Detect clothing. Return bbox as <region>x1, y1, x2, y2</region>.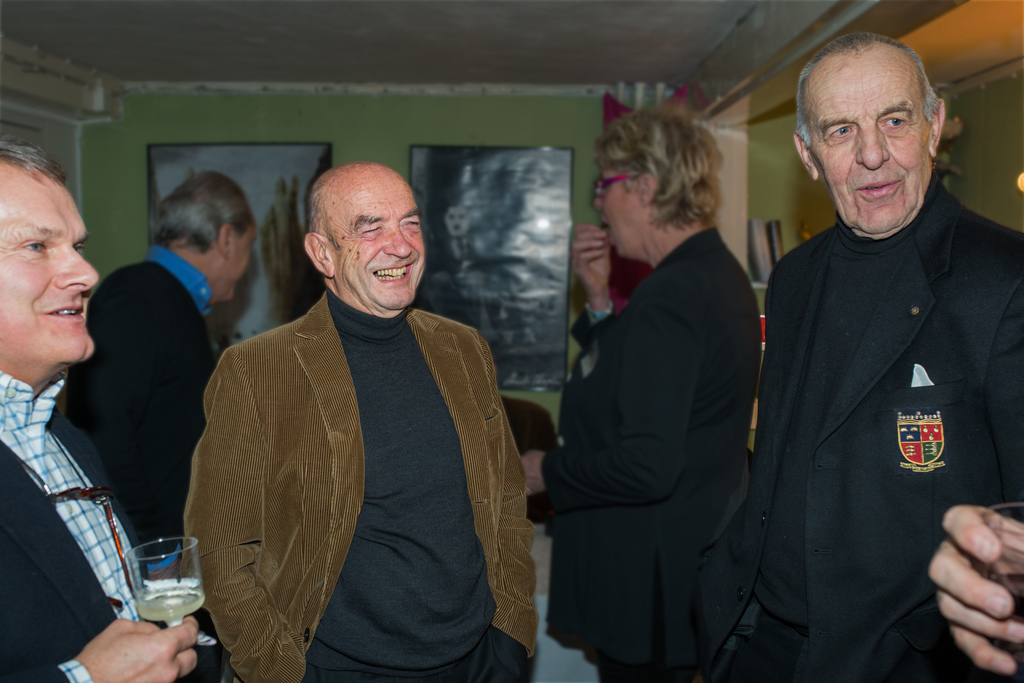
<region>179, 287, 532, 682</region>.
